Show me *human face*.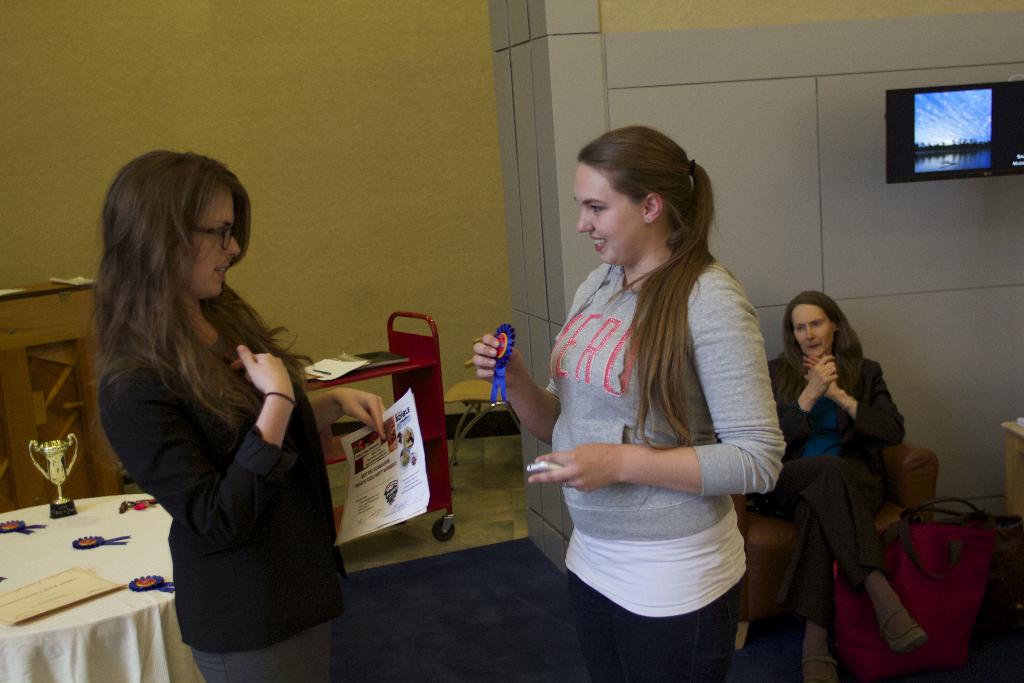
*human face* is here: pyautogui.locateOnScreen(186, 194, 239, 299).
